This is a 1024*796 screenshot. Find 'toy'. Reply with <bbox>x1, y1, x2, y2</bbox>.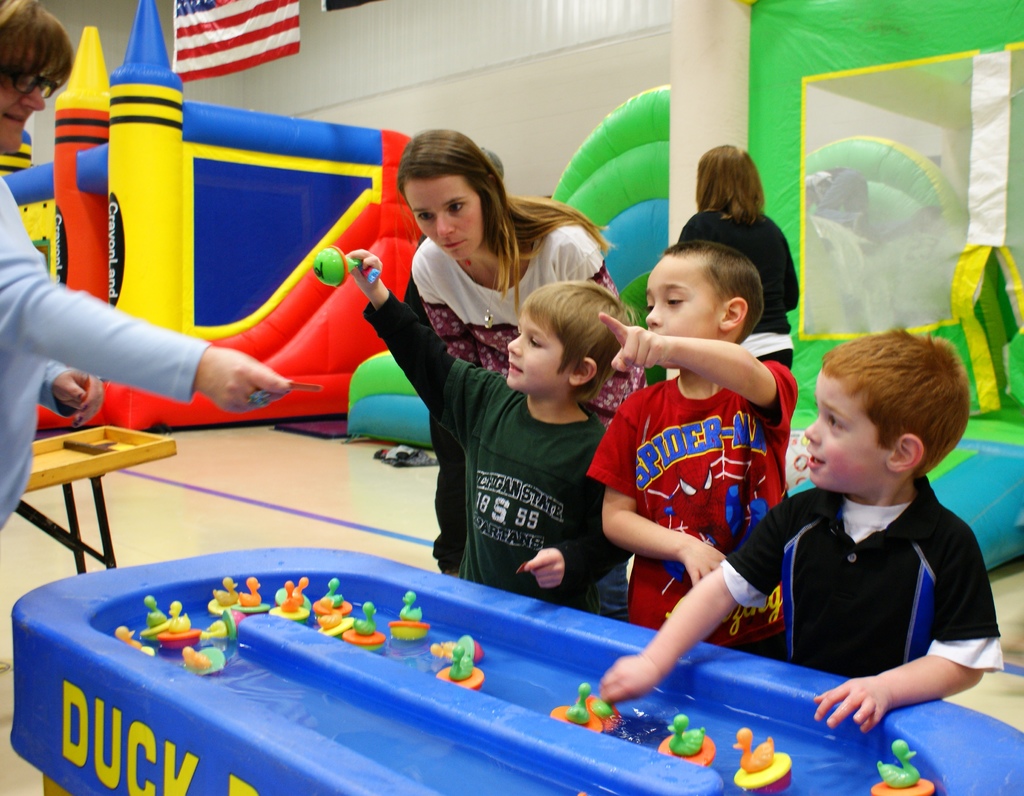
<bbox>154, 600, 201, 654</bbox>.
